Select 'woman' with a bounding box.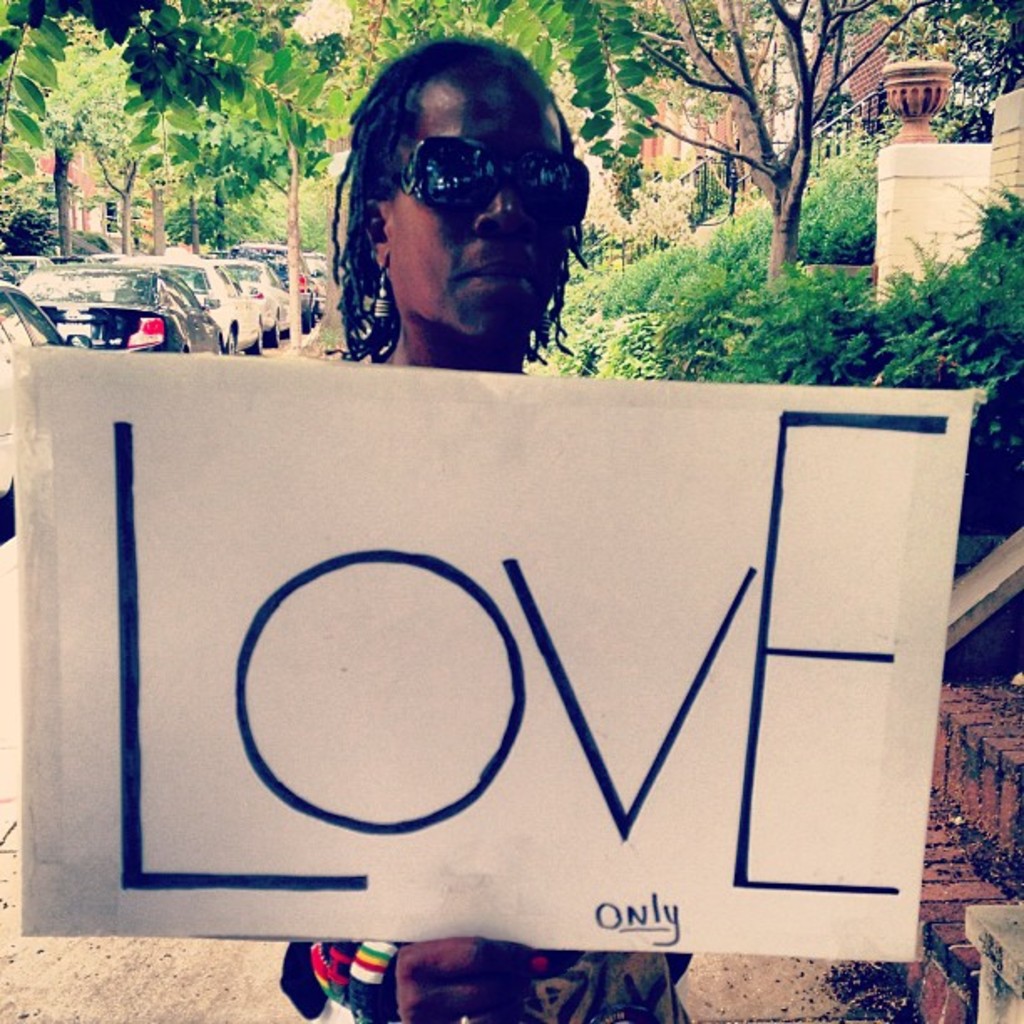
264,37,703,1022.
